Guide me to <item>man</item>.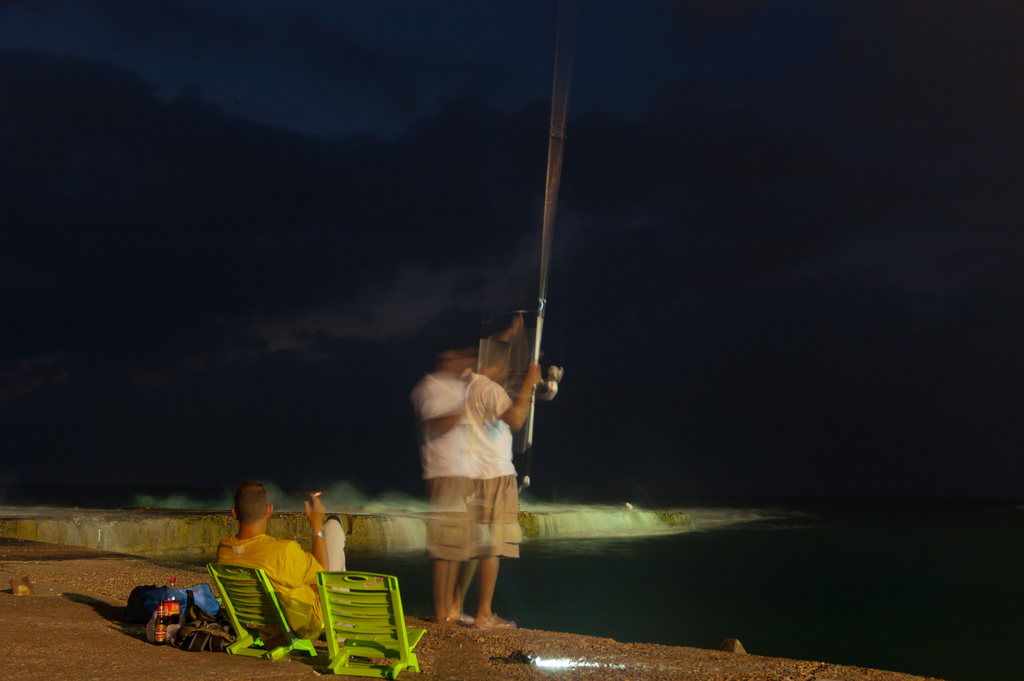
Guidance: BBox(218, 481, 345, 642).
